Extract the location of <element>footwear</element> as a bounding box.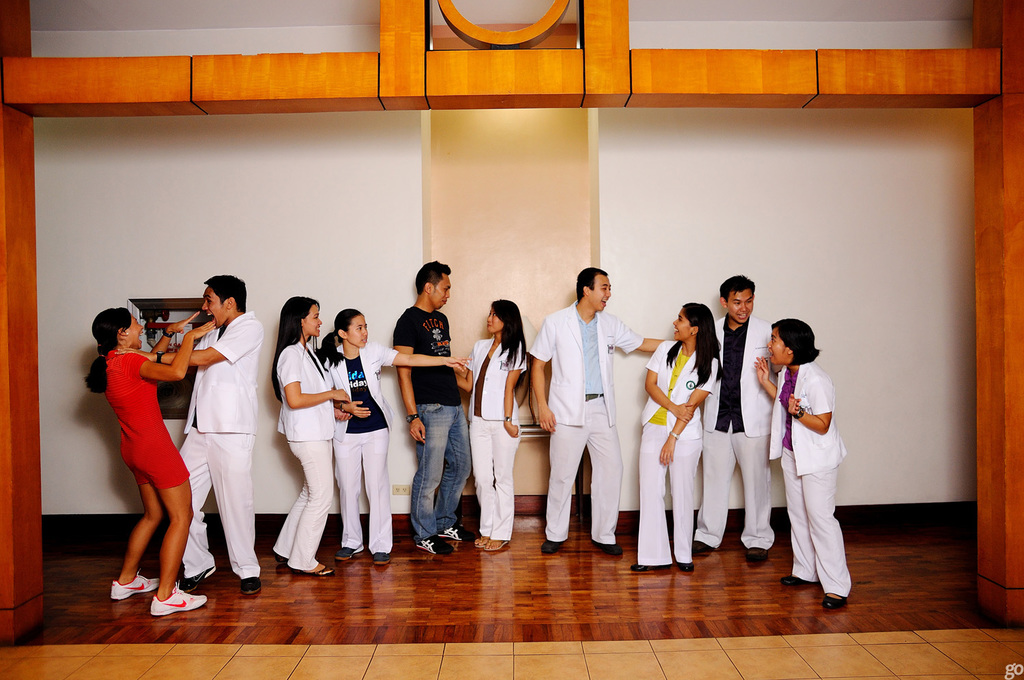
[107, 569, 156, 596].
